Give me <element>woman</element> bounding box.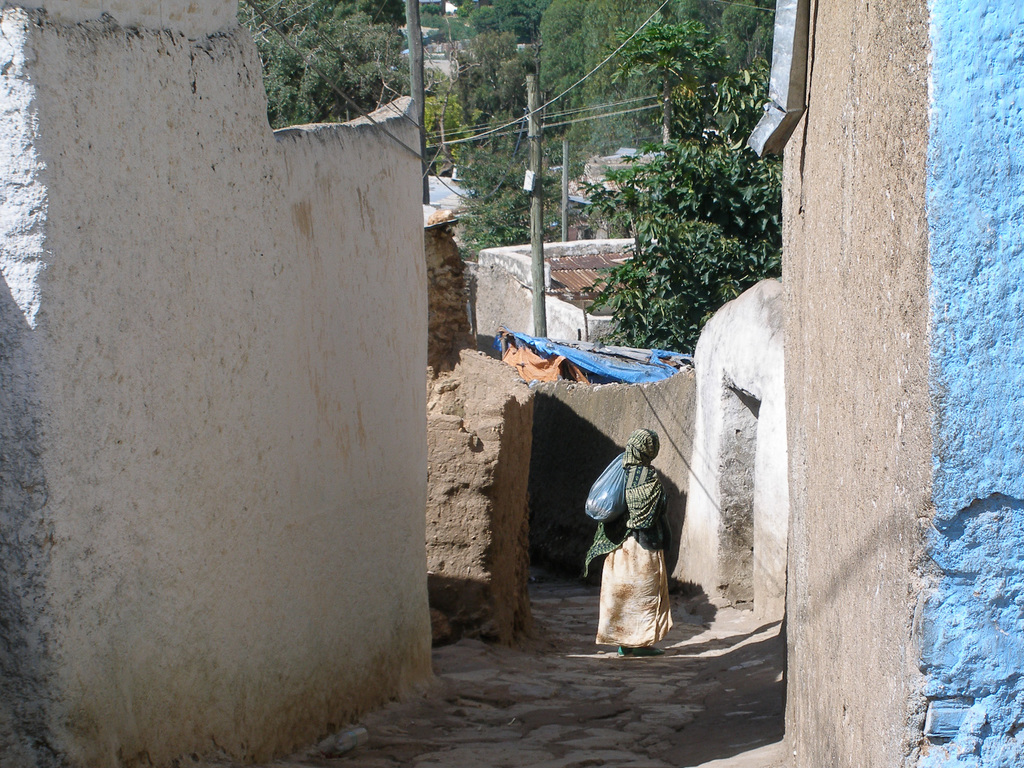
crop(584, 403, 681, 651).
